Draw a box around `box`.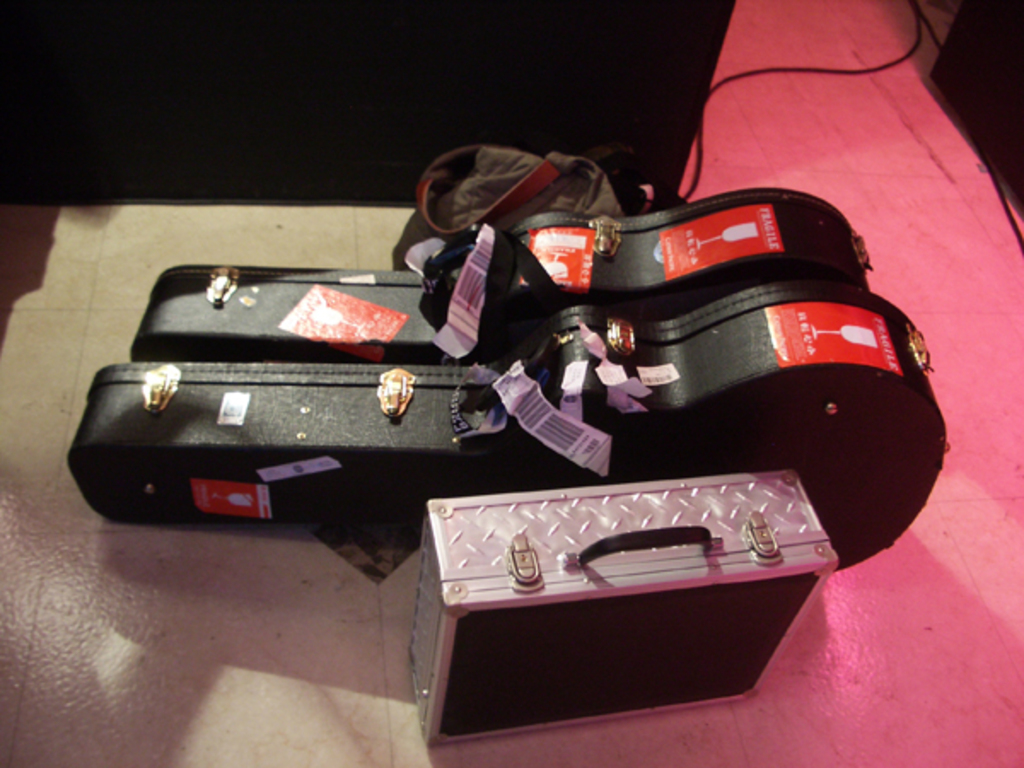
left=70, top=282, right=949, bottom=579.
